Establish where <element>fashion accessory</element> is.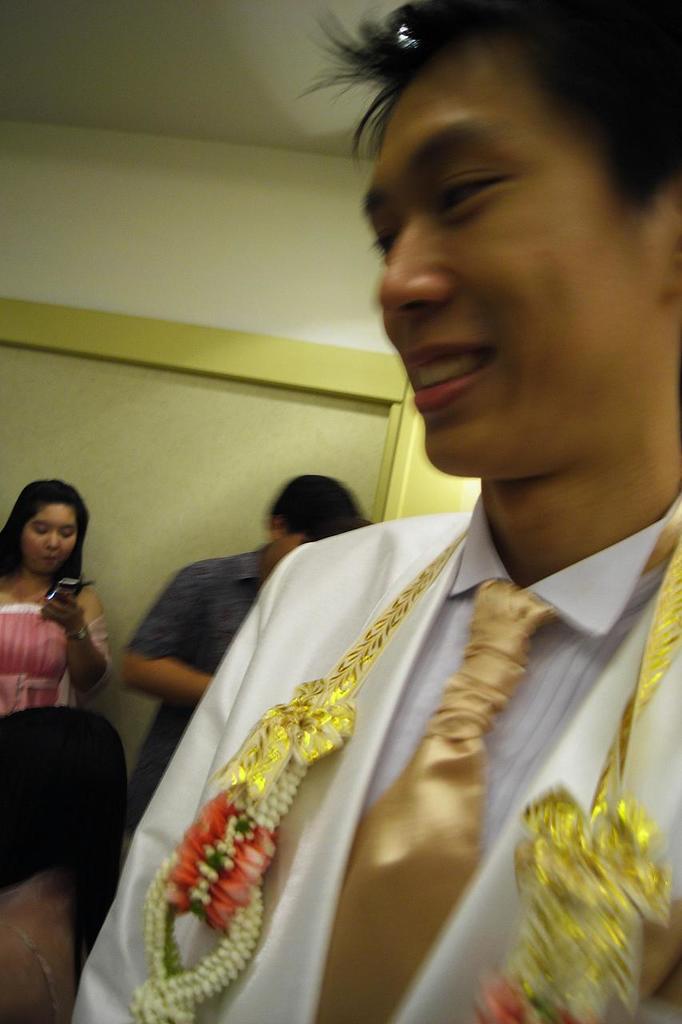
Established at (66,623,87,642).
